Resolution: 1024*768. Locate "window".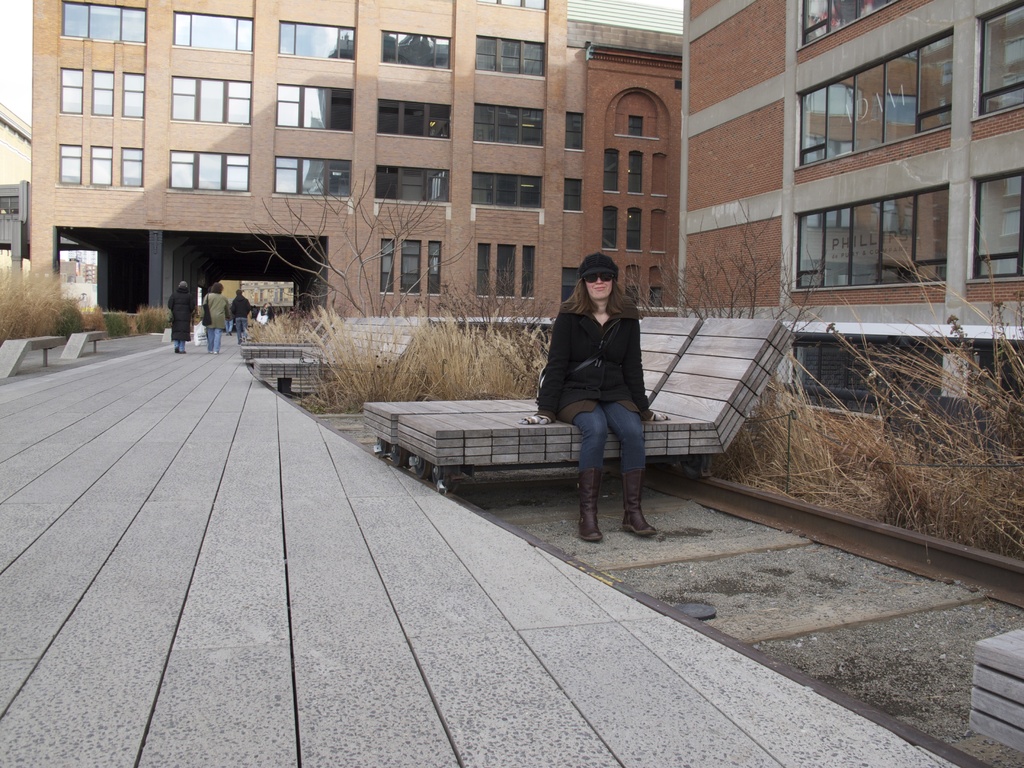
[371, 164, 447, 207].
